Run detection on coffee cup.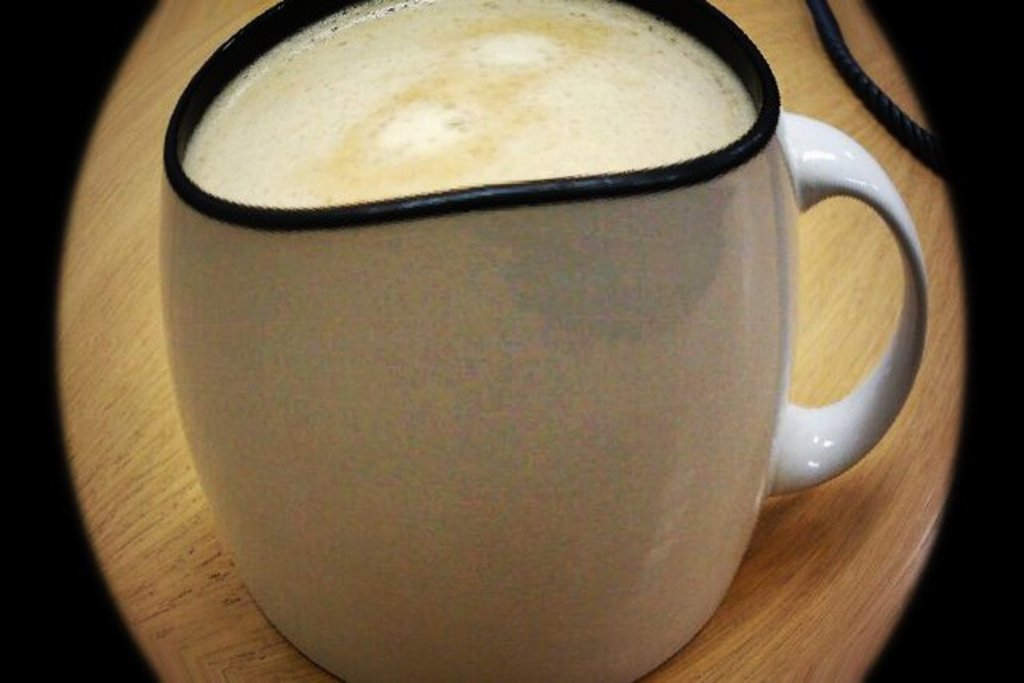
Result: x1=160 y1=0 x2=922 y2=681.
